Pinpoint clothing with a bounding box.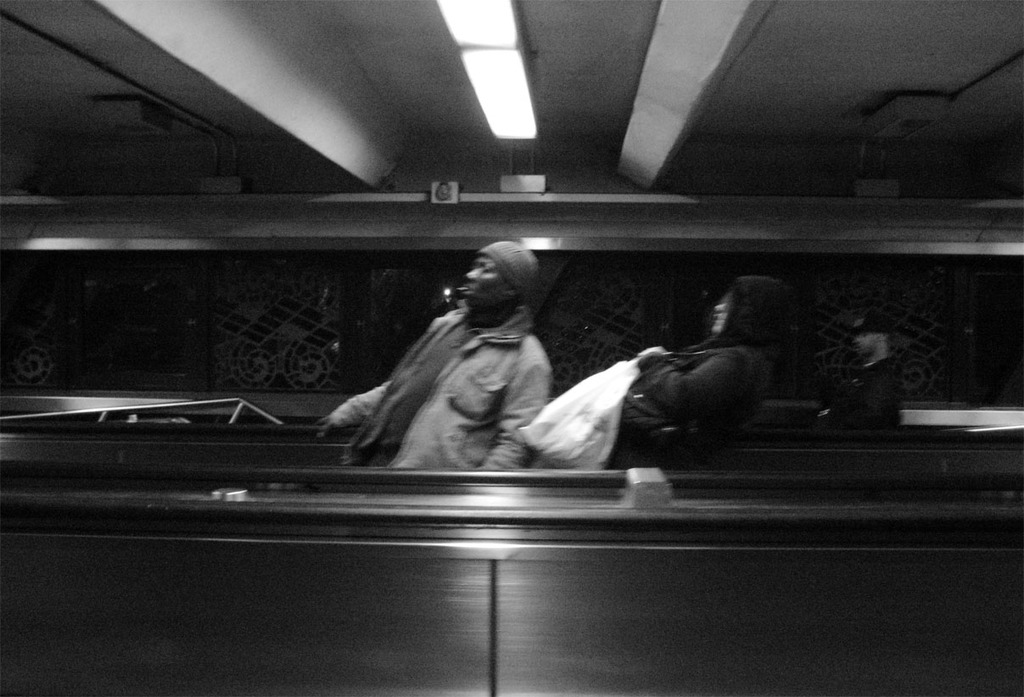
628, 282, 796, 438.
